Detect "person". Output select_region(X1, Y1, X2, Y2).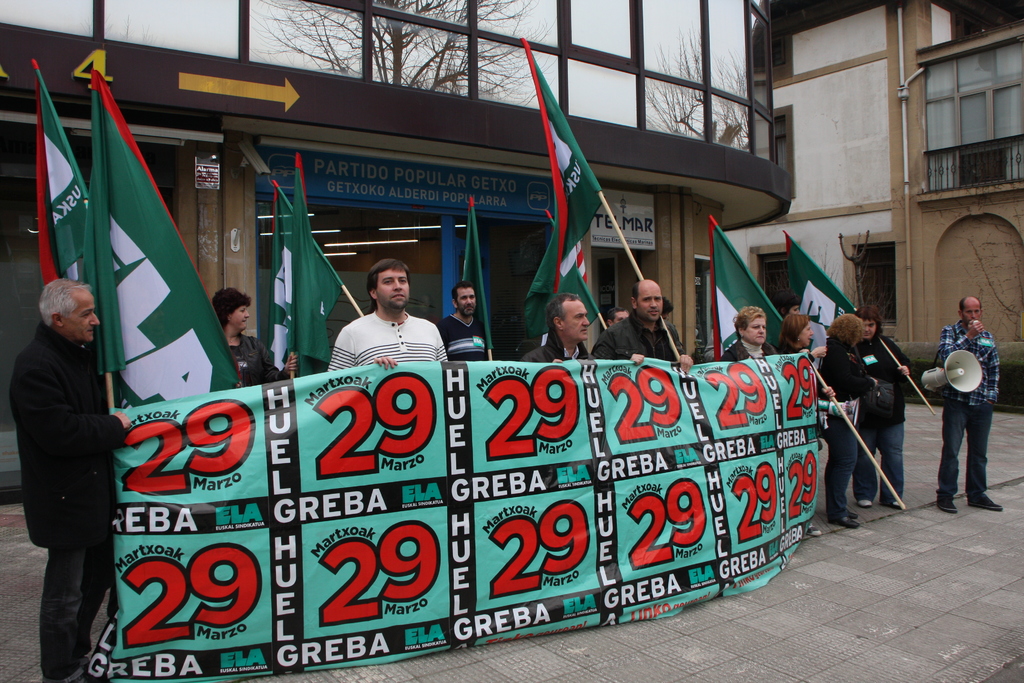
select_region(596, 276, 688, 368).
